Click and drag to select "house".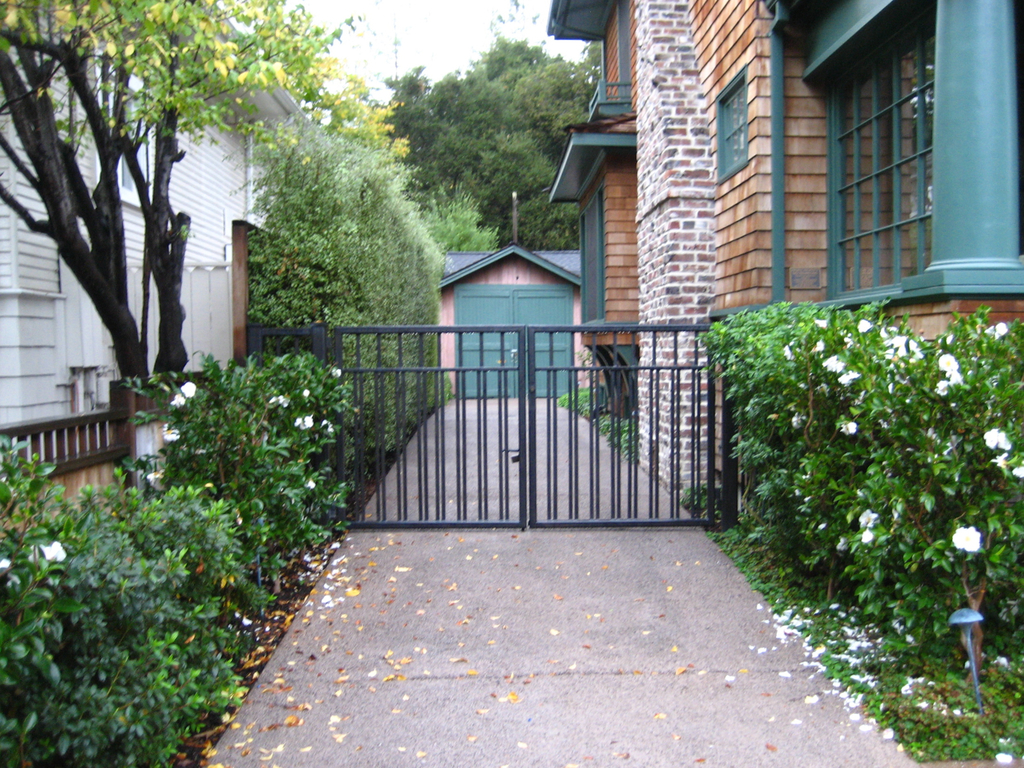
Selection: left=10, top=68, right=238, bottom=539.
